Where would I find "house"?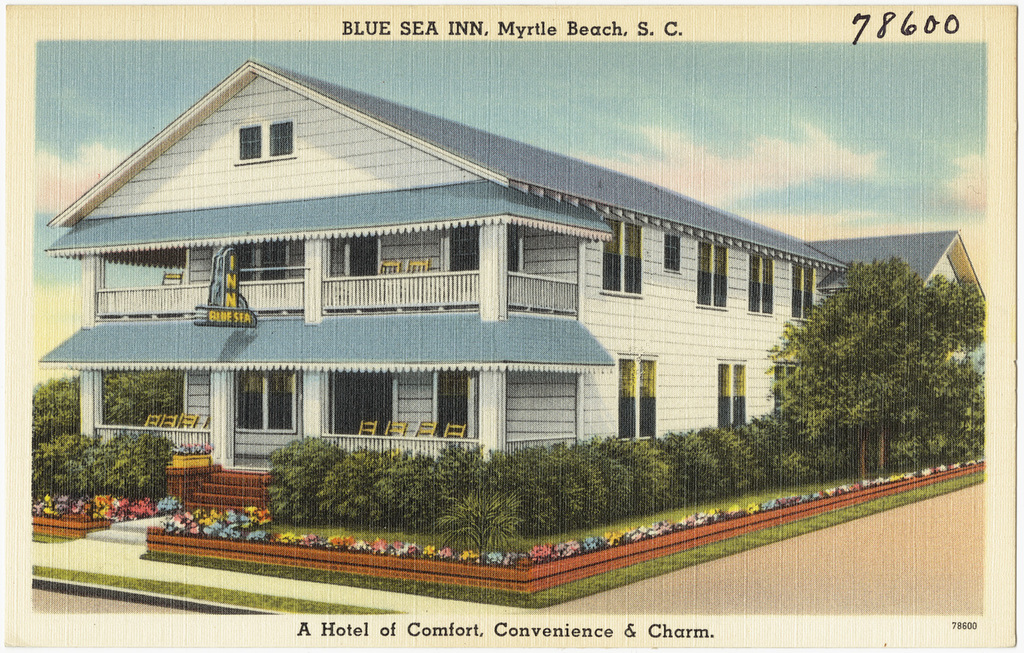
At {"left": 900, "top": 236, "right": 991, "bottom": 451}.
